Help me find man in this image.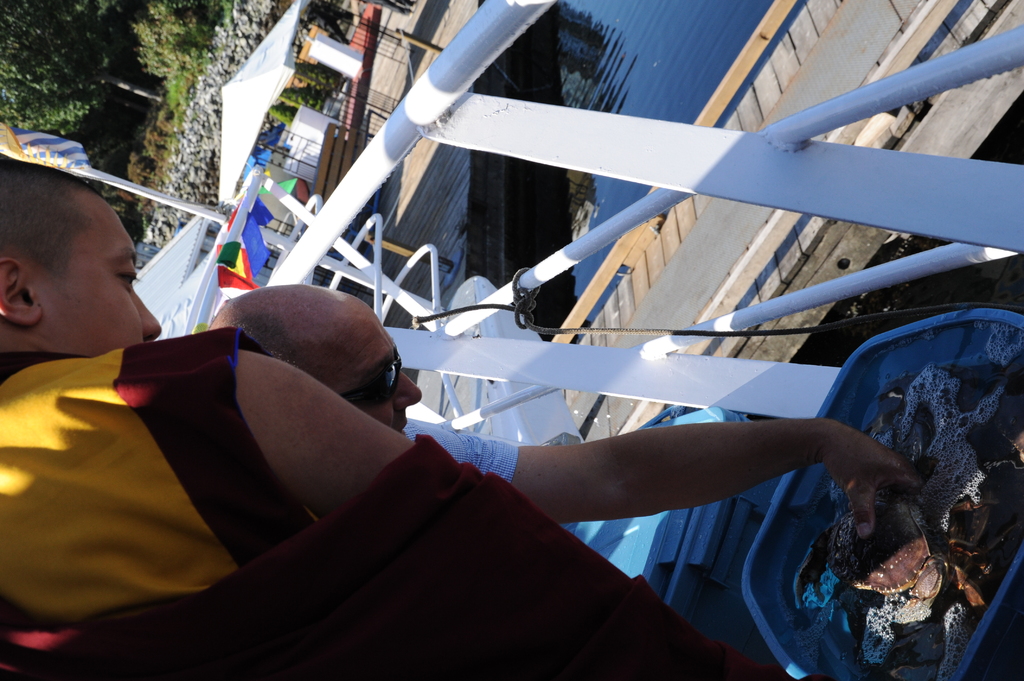
Found it: [0,156,764,680].
